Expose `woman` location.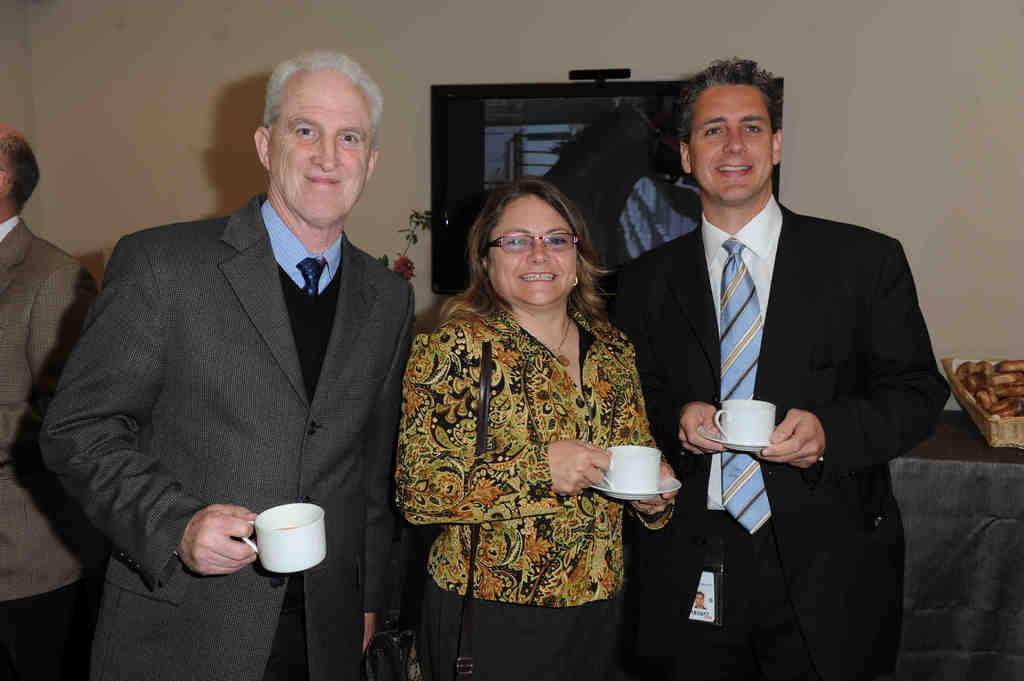
Exposed at 403,148,669,679.
